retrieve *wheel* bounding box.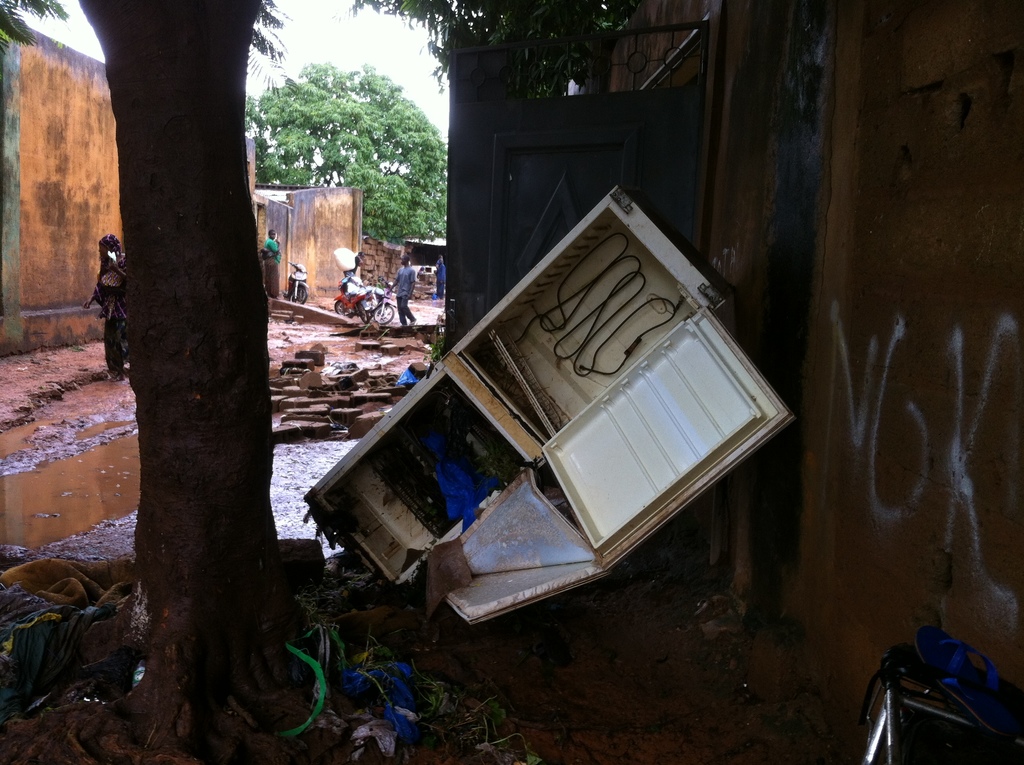
Bounding box: rect(333, 300, 353, 318).
